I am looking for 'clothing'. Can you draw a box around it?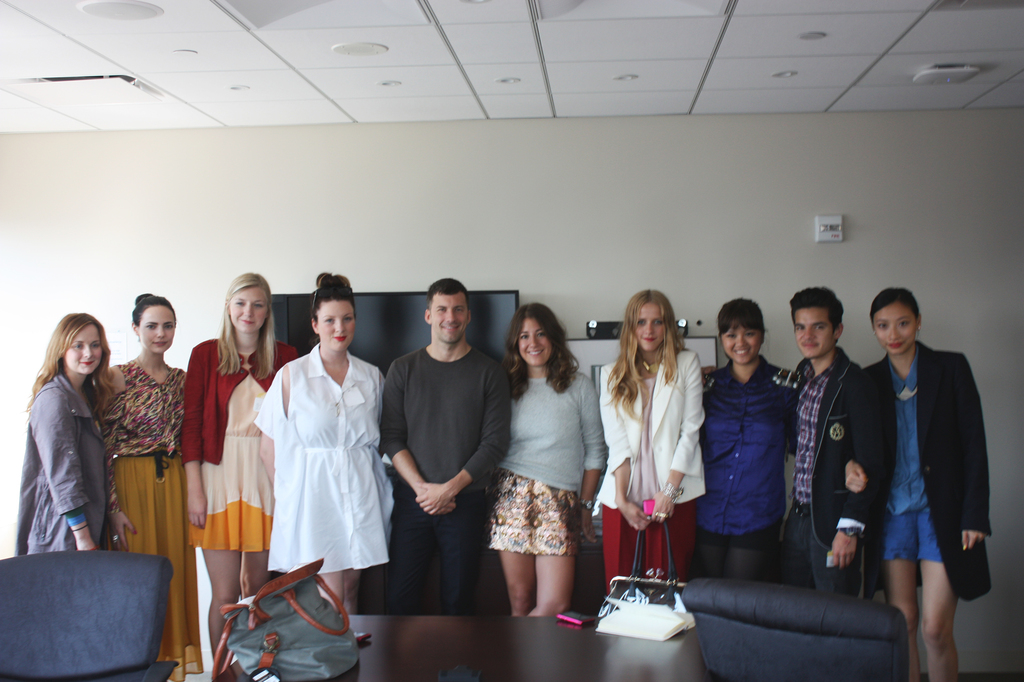
Sure, the bounding box is left=16, top=376, right=101, bottom=555.
